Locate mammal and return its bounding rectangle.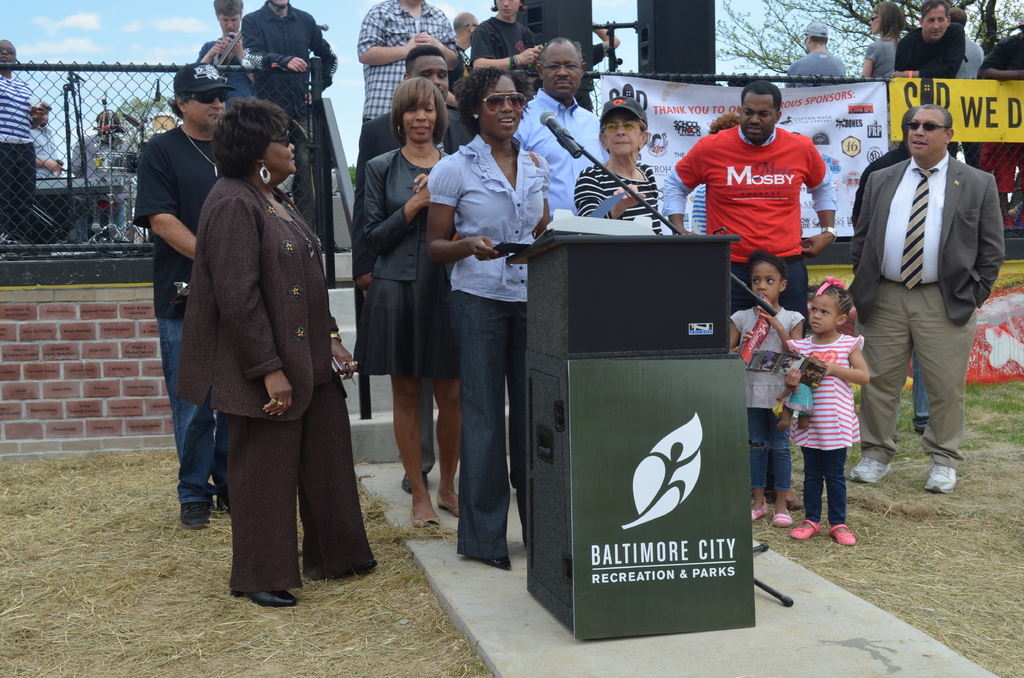
box=[515, 33, 602, 225].
